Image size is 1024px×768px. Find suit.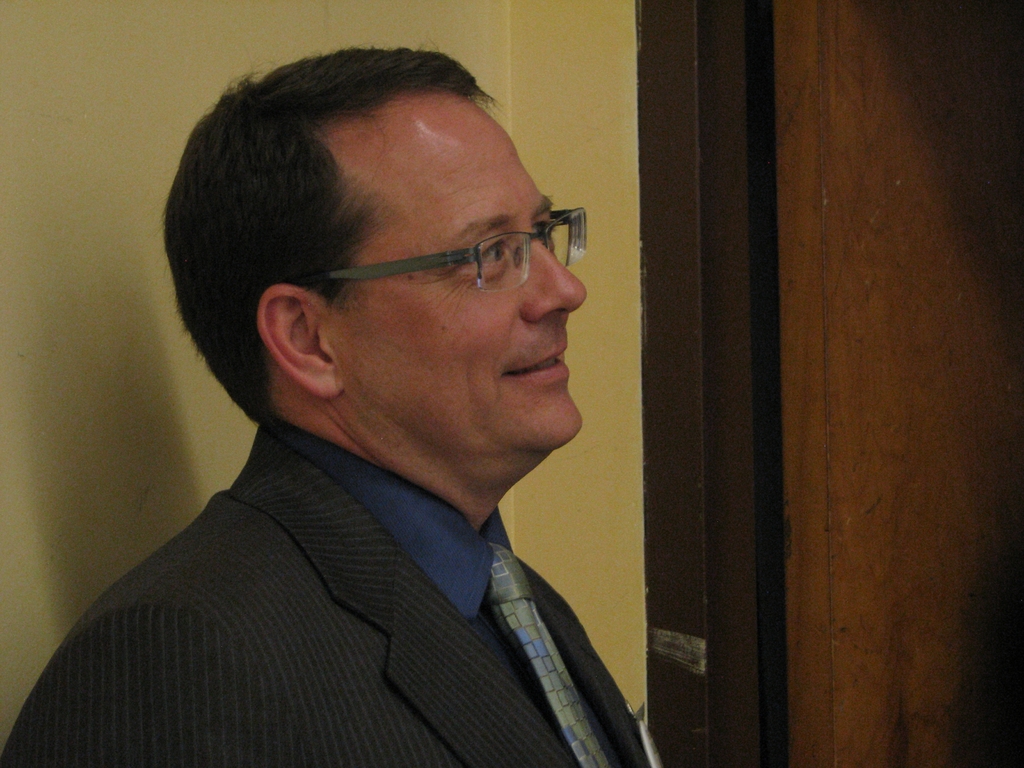
(left=90, top=365, right=677, bottom=765).
